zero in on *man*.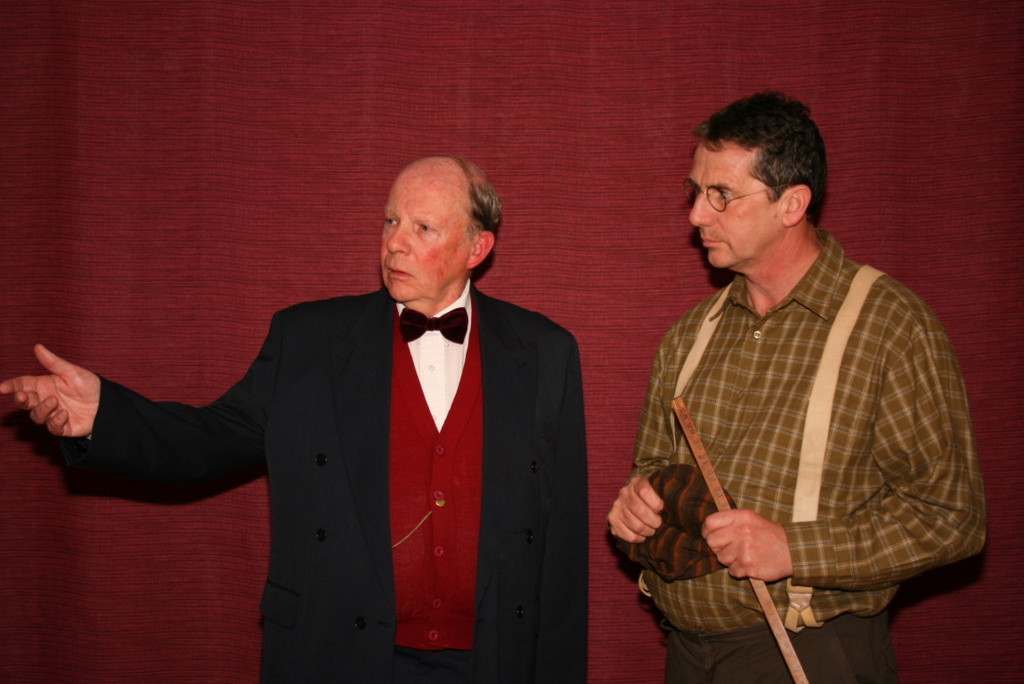
Zeroed in: x1=92 y1=159 x2=600 y2=661.
